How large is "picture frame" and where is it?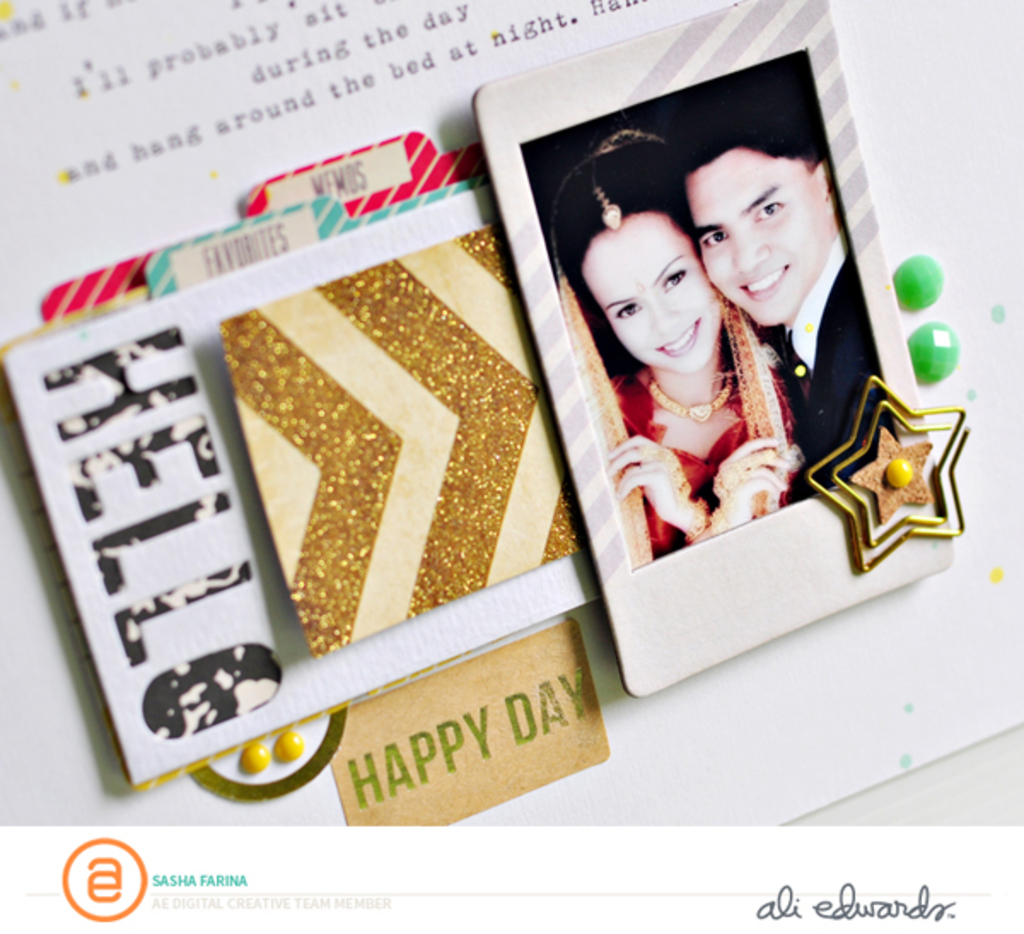
Bounding box: [457,0,986,712].
